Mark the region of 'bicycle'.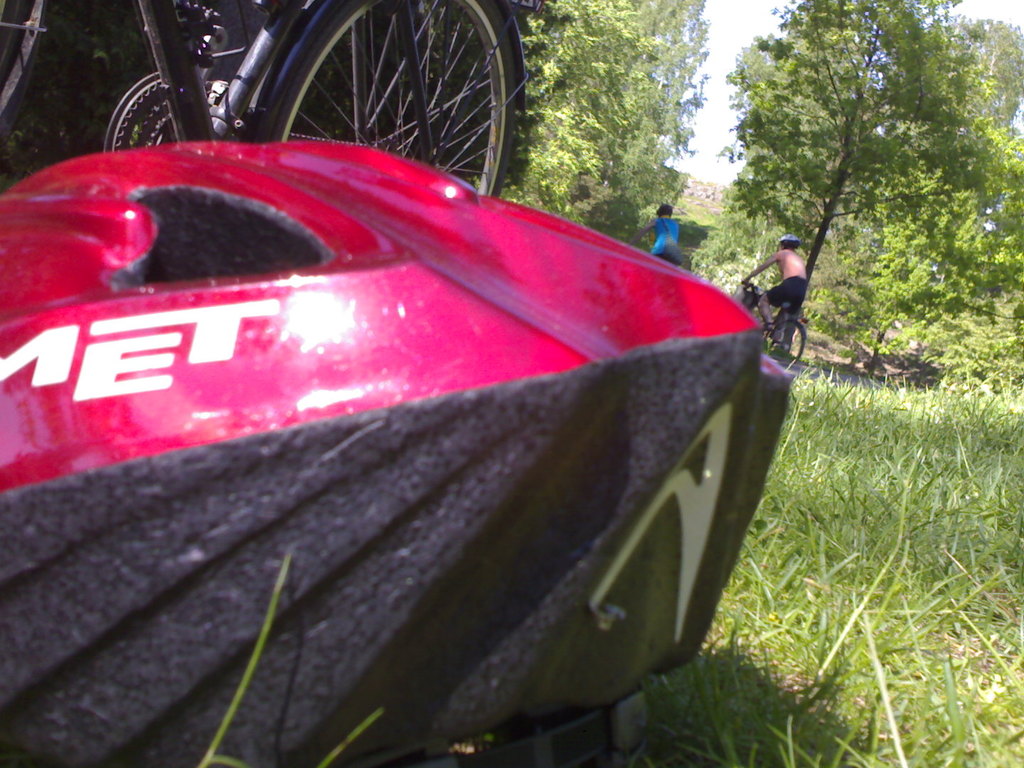
Region: BBox(737, 276, 810, 366).
